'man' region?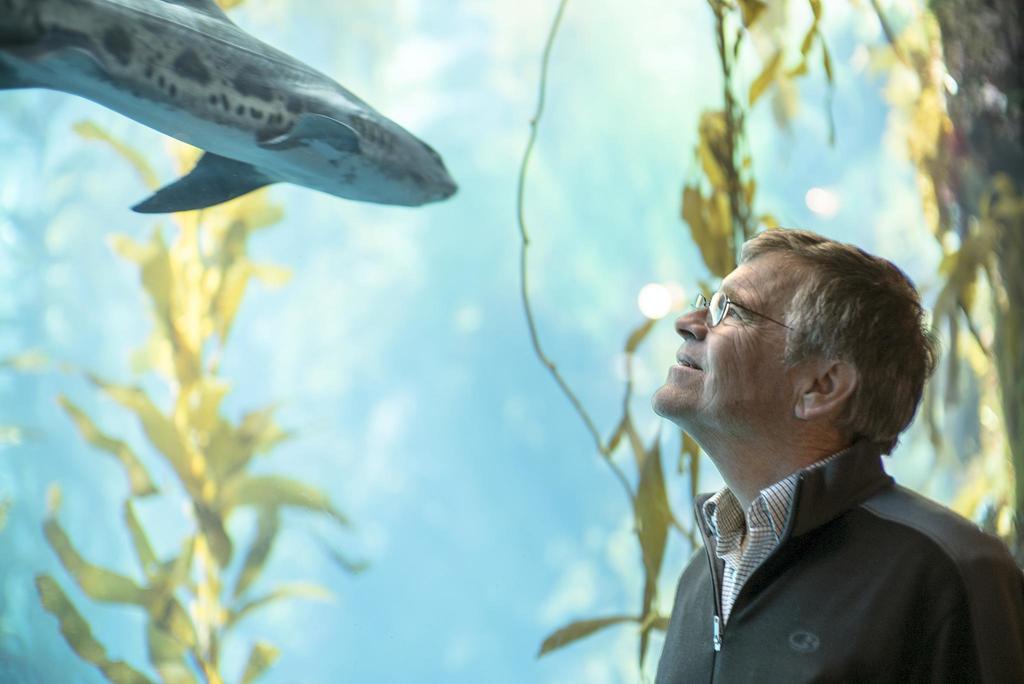
[623, 188, 1023, 683]
